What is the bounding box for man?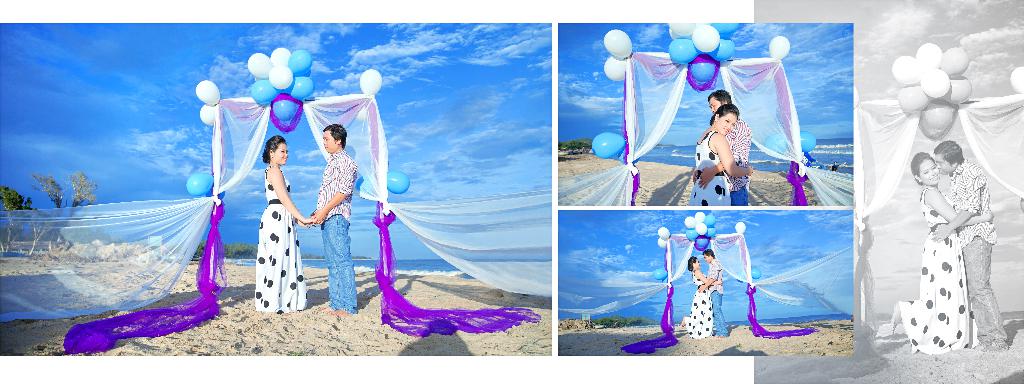
(698, 250, 728, 339).
